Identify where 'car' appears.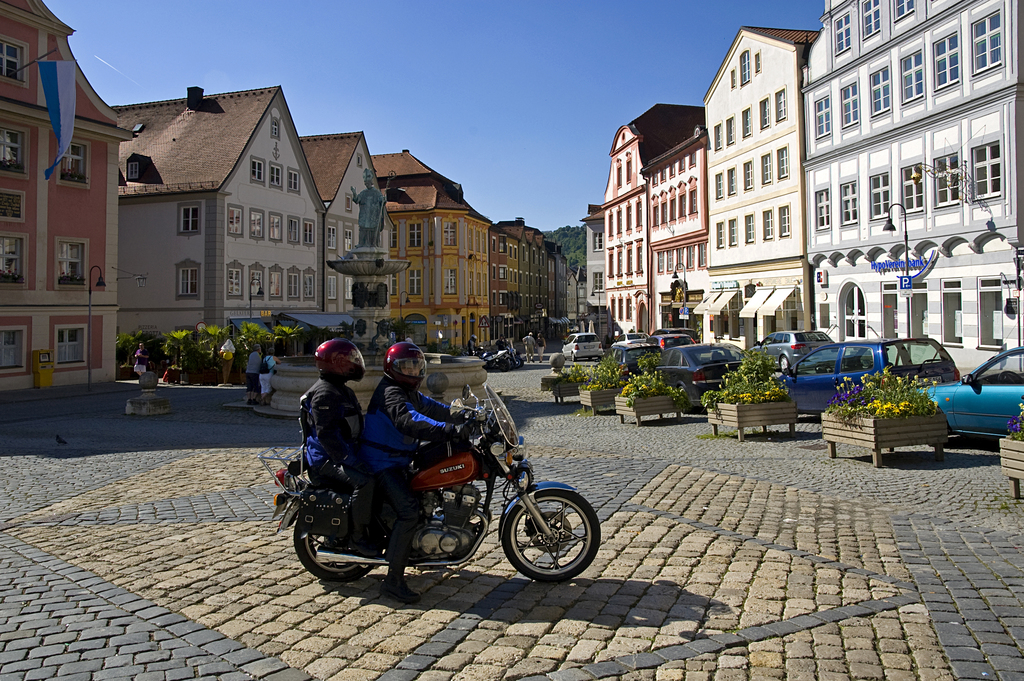
Appears at crop(746, 334, 836, 377).
